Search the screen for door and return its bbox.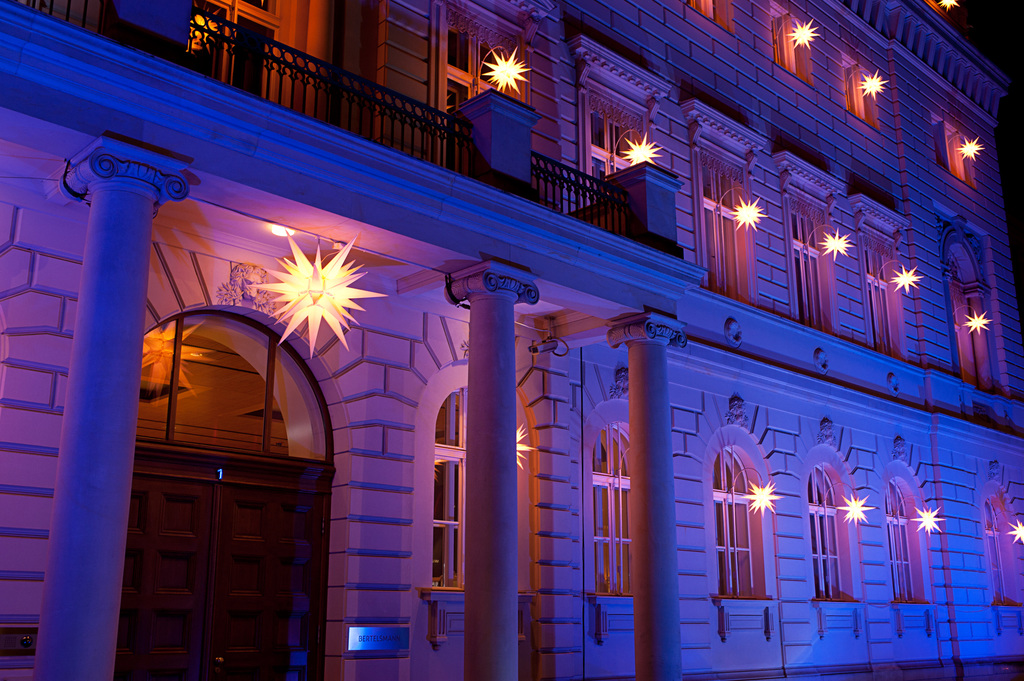
Found: l=99, t=282, r=316, b=680.
